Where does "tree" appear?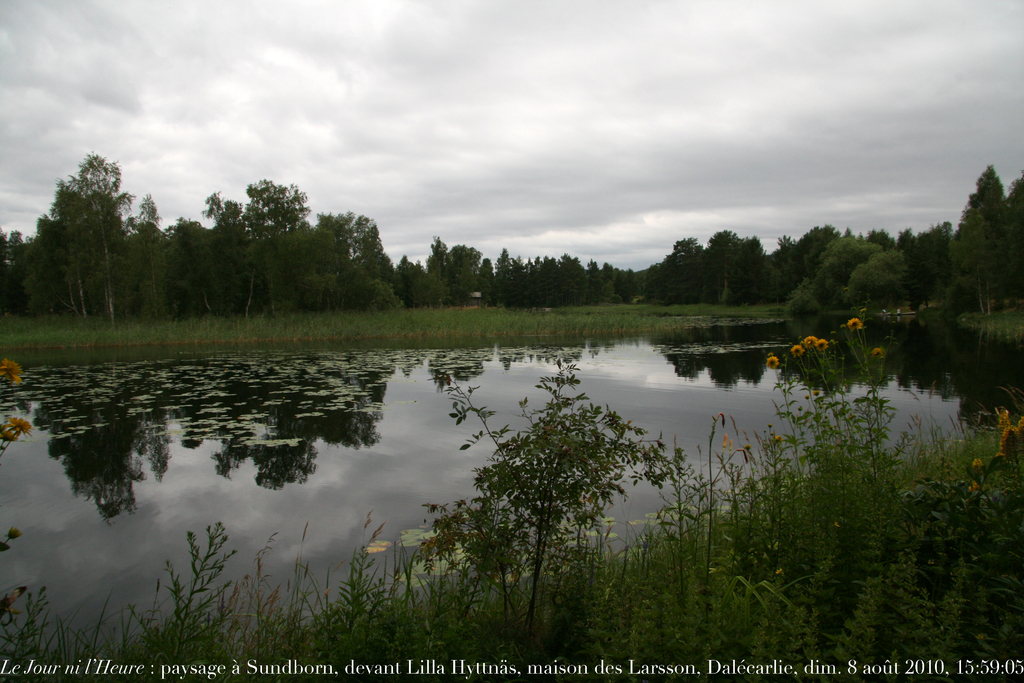
Appears at (396,255,417,306).
